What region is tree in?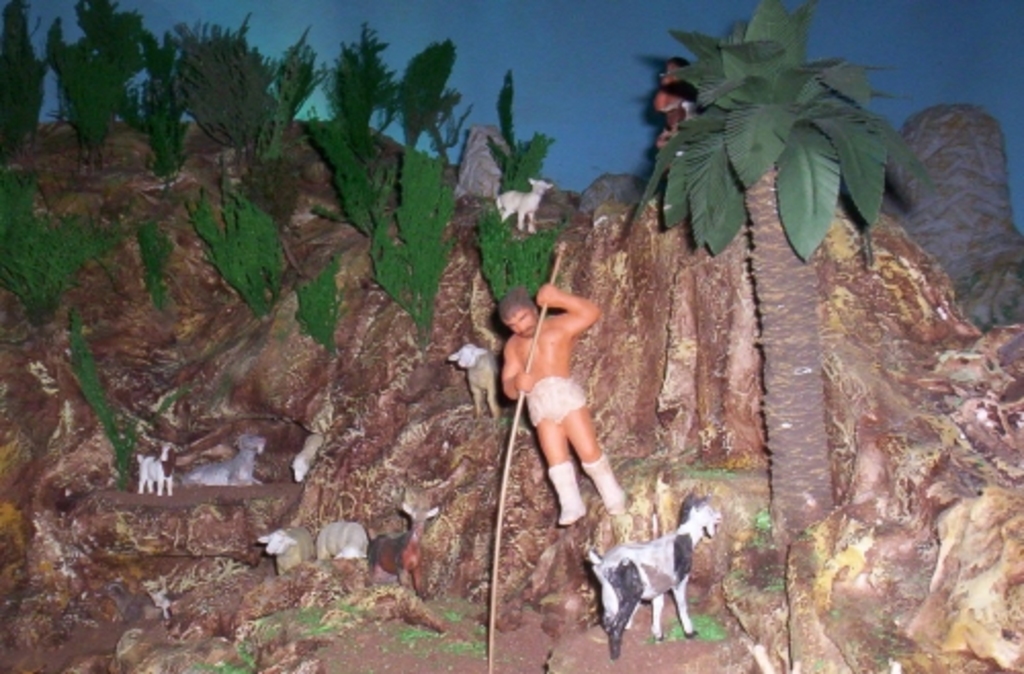
631:0:936:549.
